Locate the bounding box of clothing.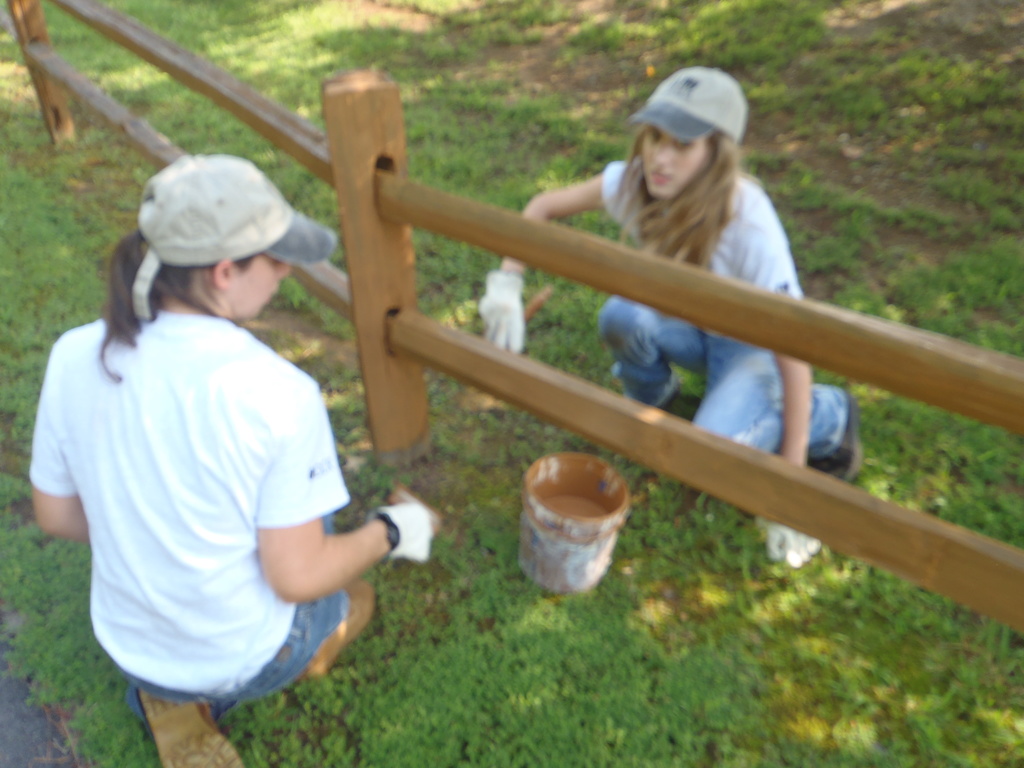
Bounding box: <region>45, 228, 375, 712</region>.
